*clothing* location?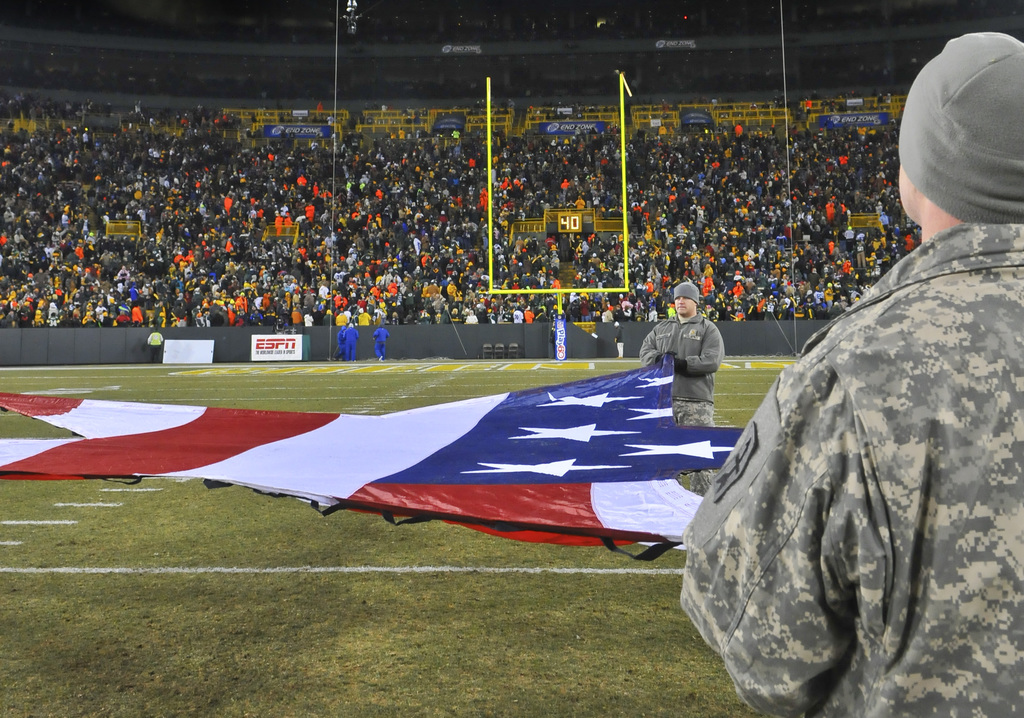
l=129, t=284, r=132, b=300
